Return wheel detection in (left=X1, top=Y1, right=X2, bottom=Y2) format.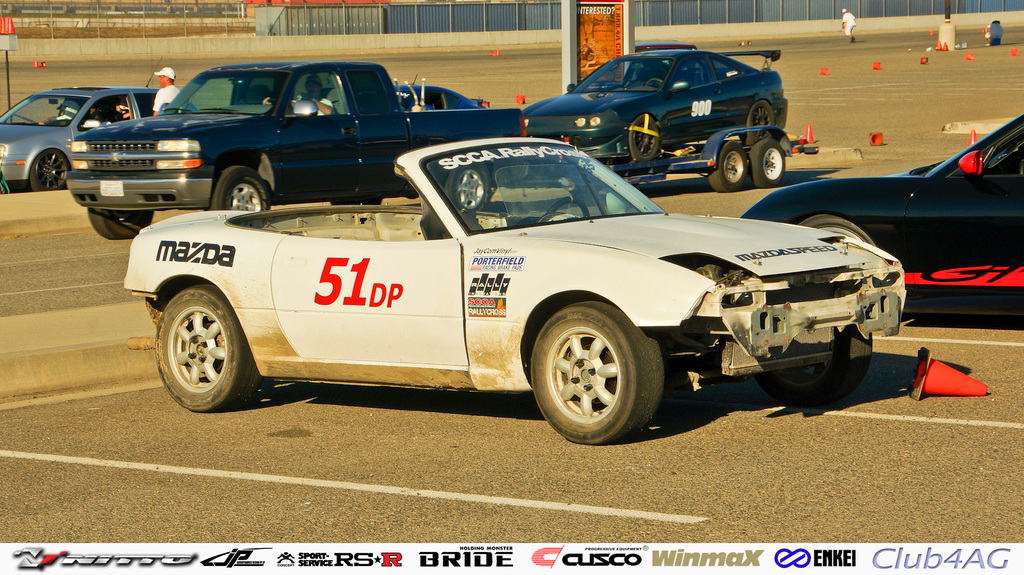
(left=634, top=114, right=660, bottom=159).
